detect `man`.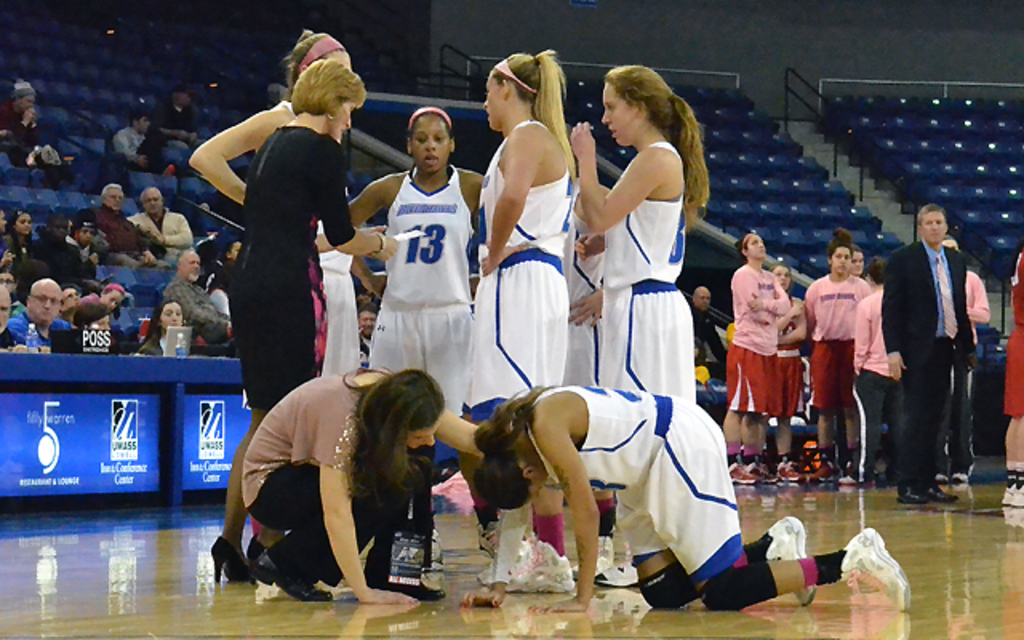
Detected at left=147, top=83, right=208, bottom=165.
